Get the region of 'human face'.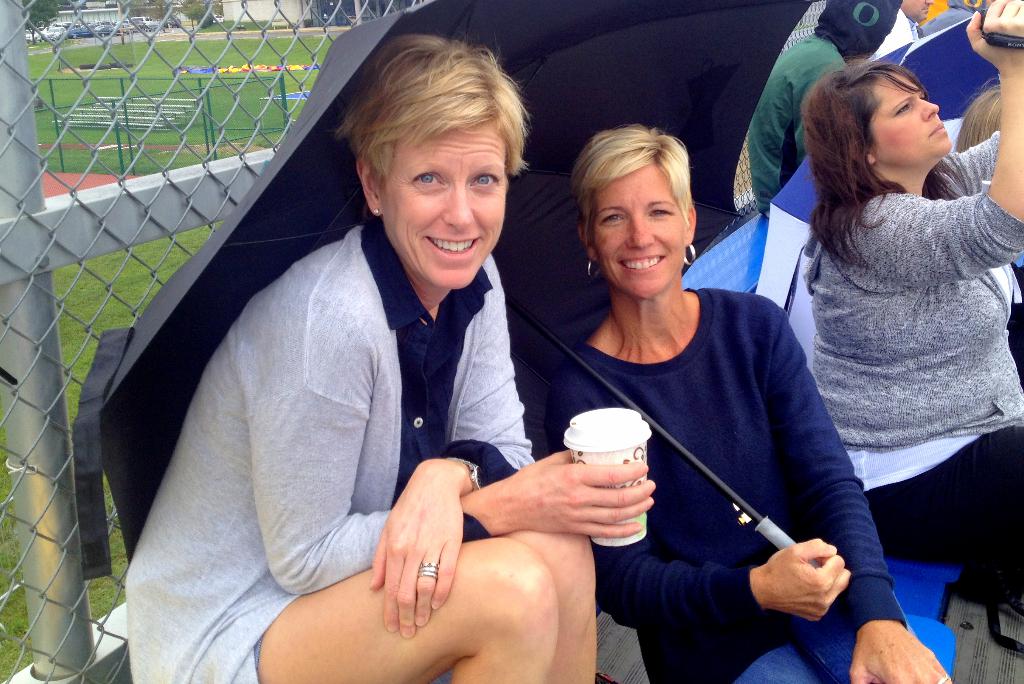
591/164/690/300.
